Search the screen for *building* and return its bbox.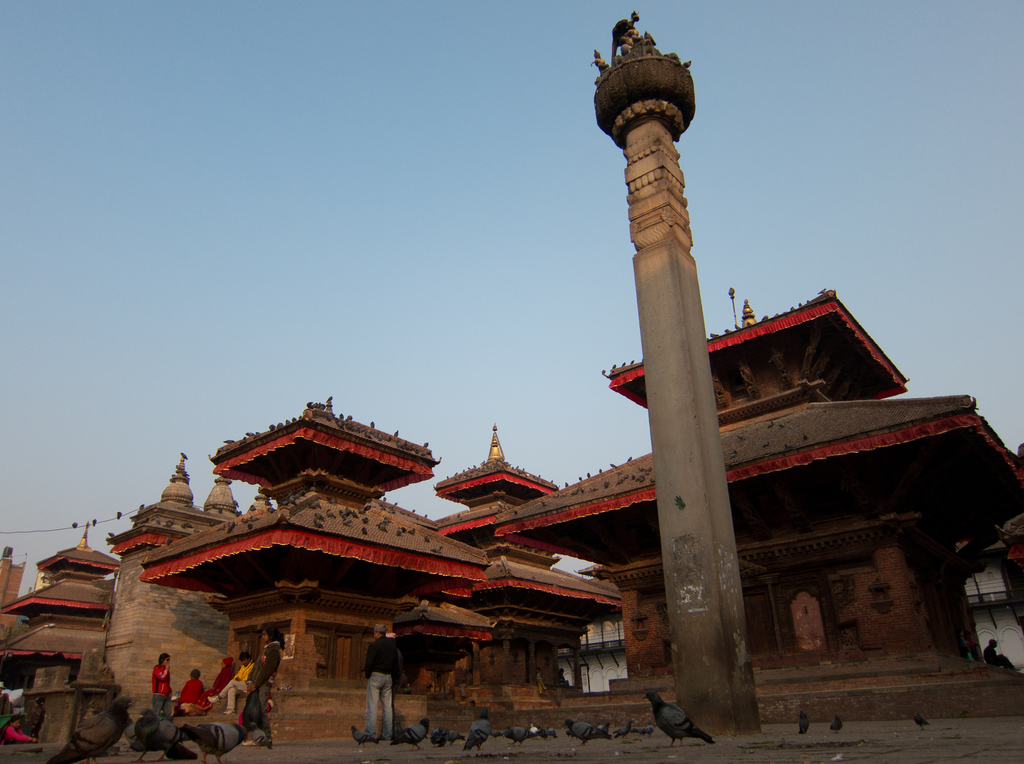
Found: detection(101, 455, 274, 717).
